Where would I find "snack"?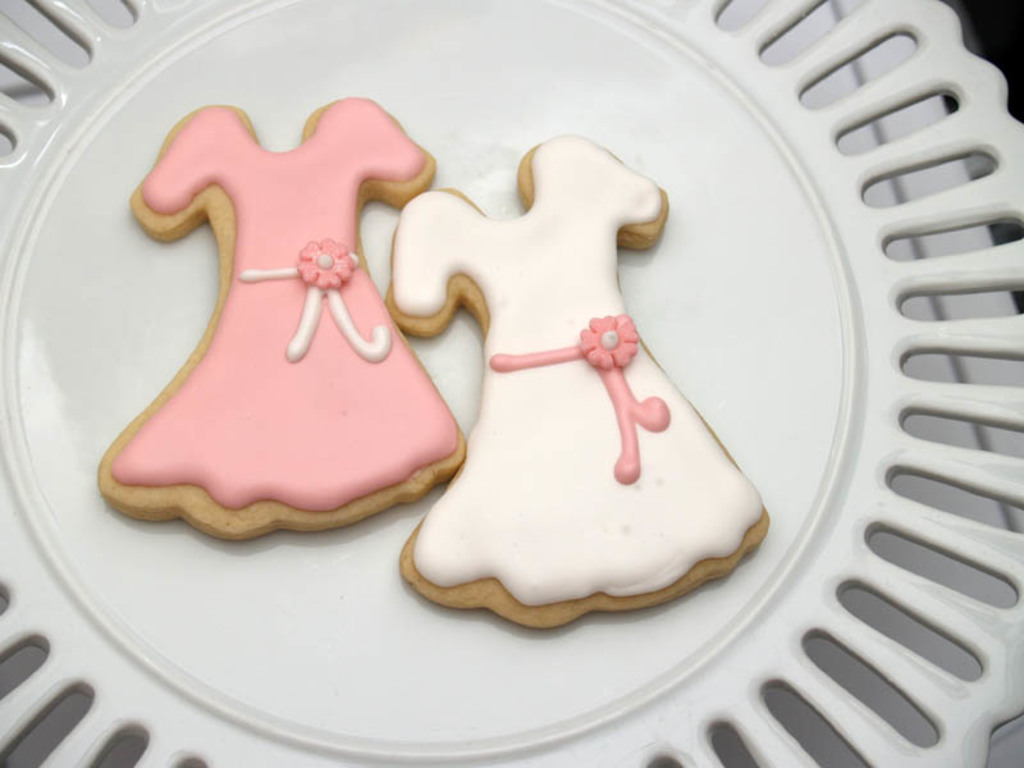
At pyautogui.locateOnScreen(383, 133, 753, 625).
